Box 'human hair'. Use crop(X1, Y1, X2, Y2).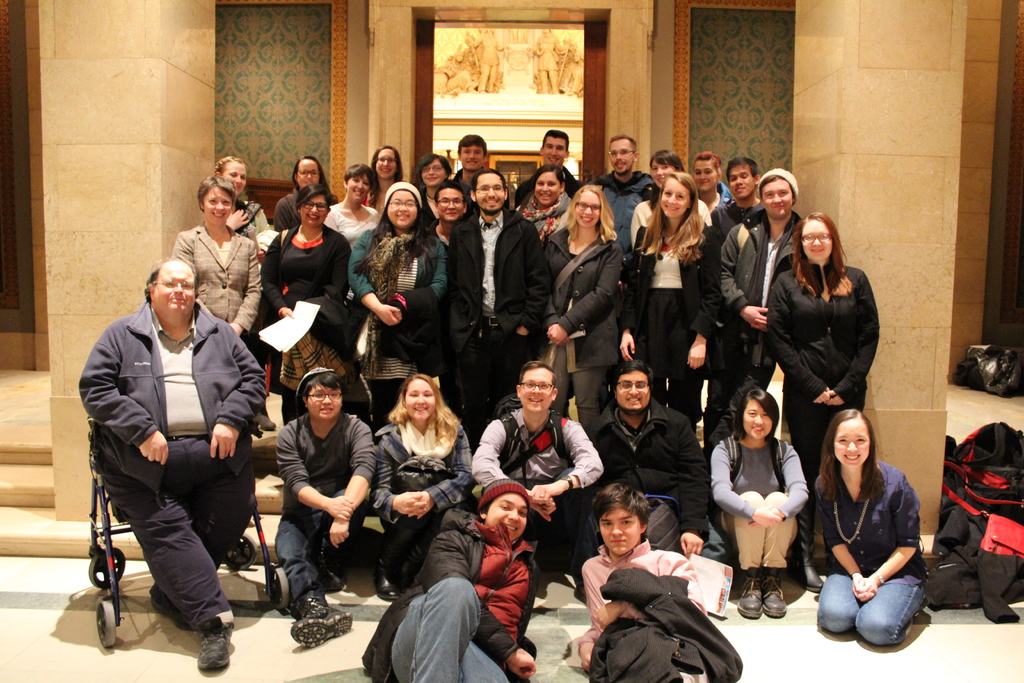
crop(355, 195, 431, 274).
